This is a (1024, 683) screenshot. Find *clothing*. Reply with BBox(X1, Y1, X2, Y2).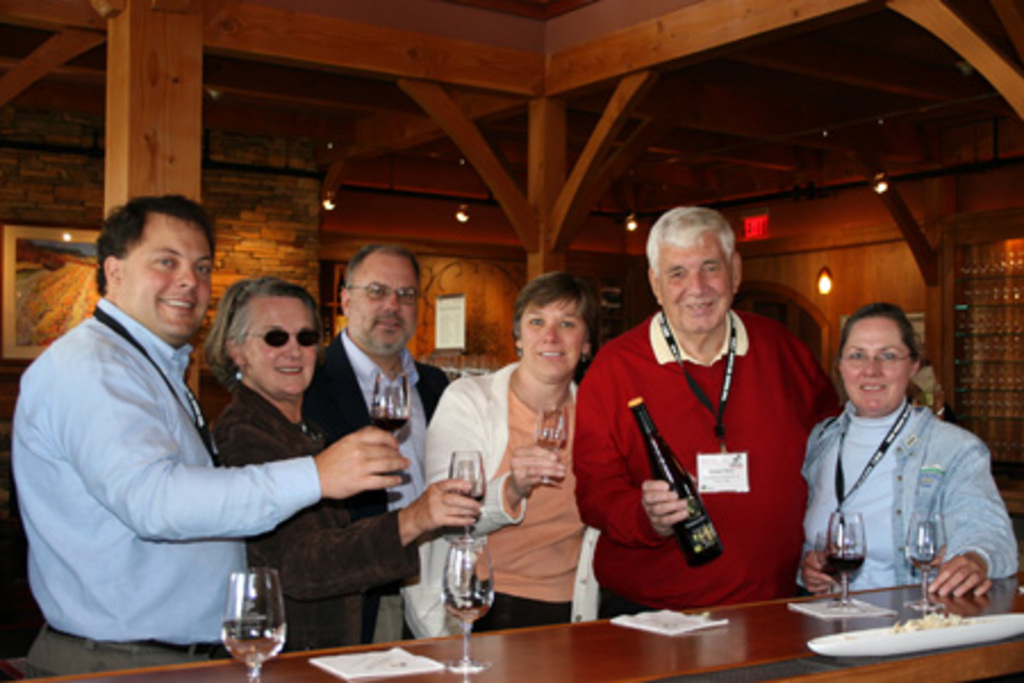
BBox(16, 294, 325, 681).
